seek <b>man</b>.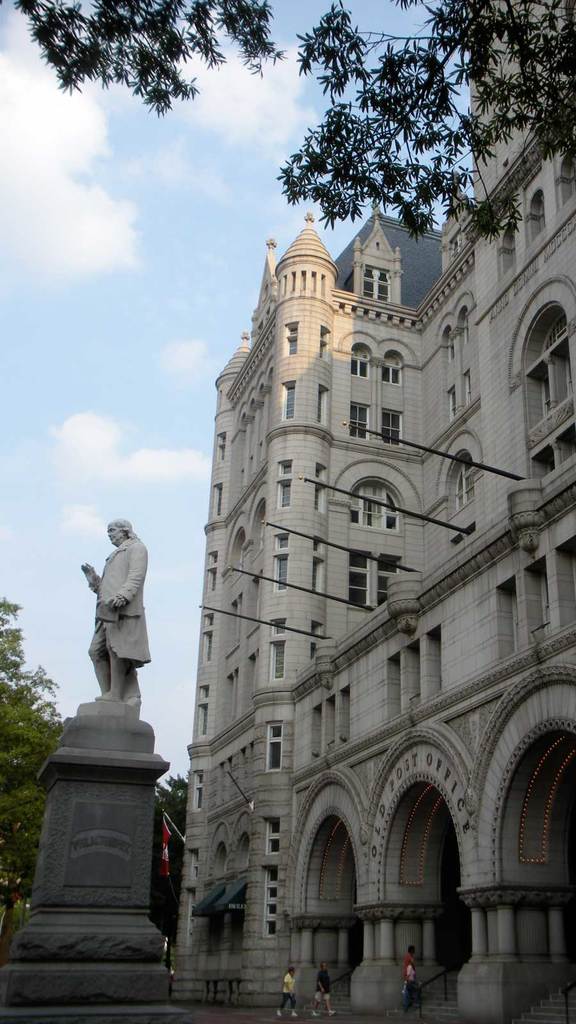
box(310, 963, 337, 1016).
